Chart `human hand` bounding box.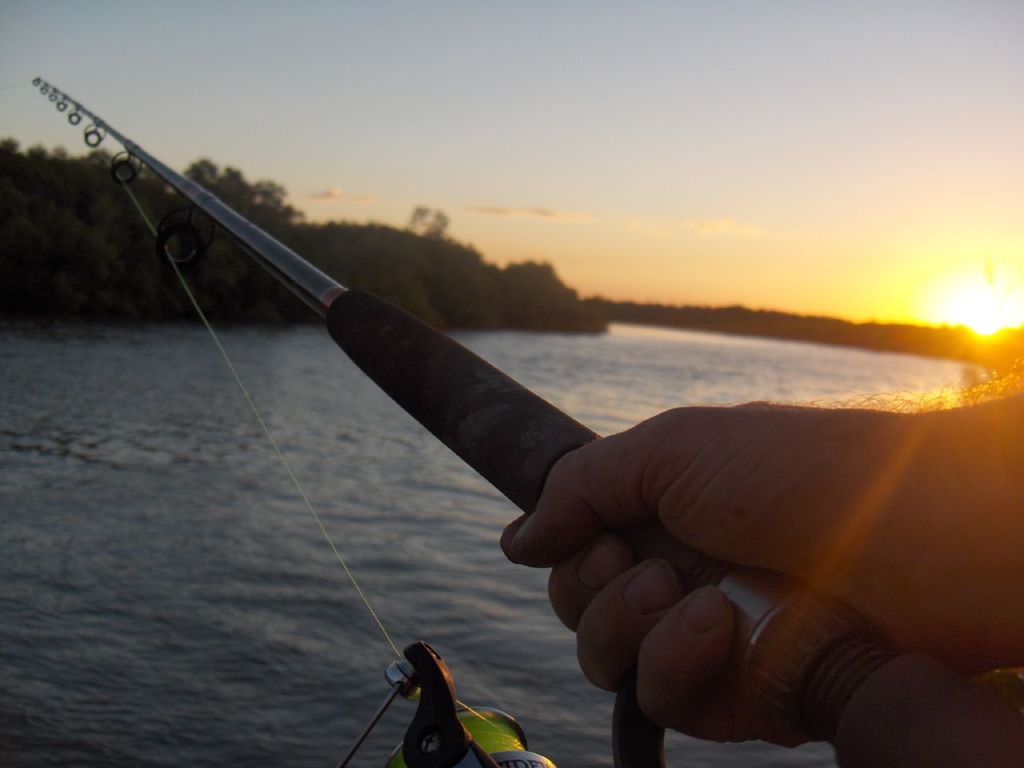
Charted: <bbox>535, 348, 997, 749</bbox>.
